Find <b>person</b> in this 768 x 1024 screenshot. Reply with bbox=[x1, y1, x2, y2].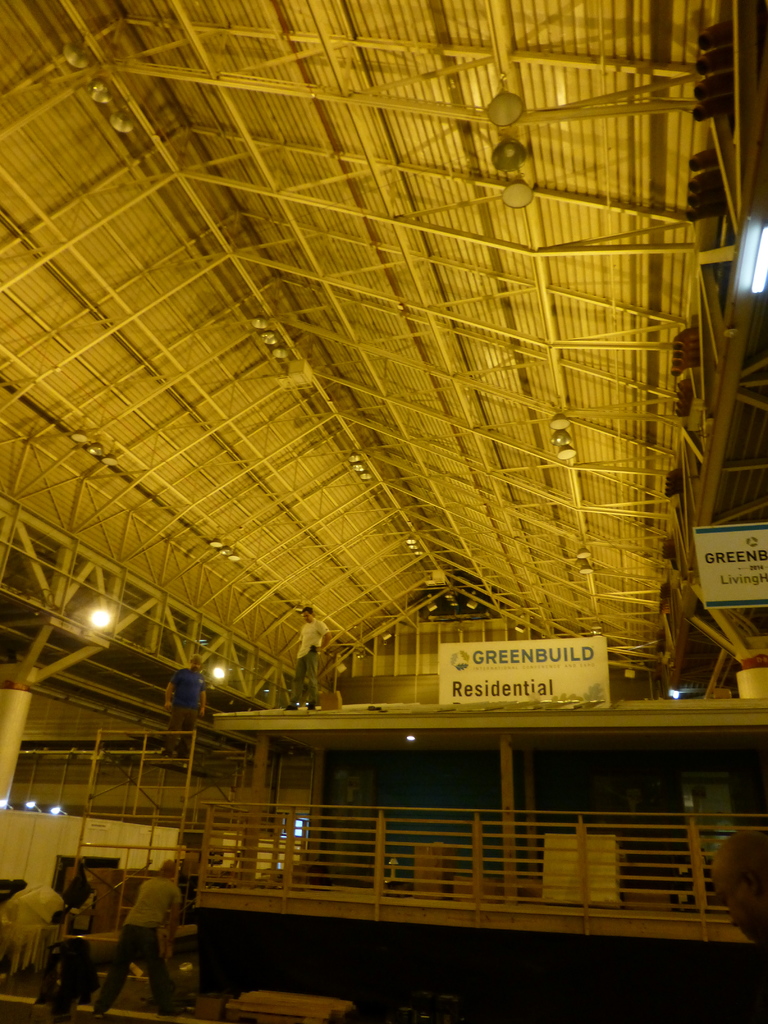
bbox=[284, 607, 333, 712].
